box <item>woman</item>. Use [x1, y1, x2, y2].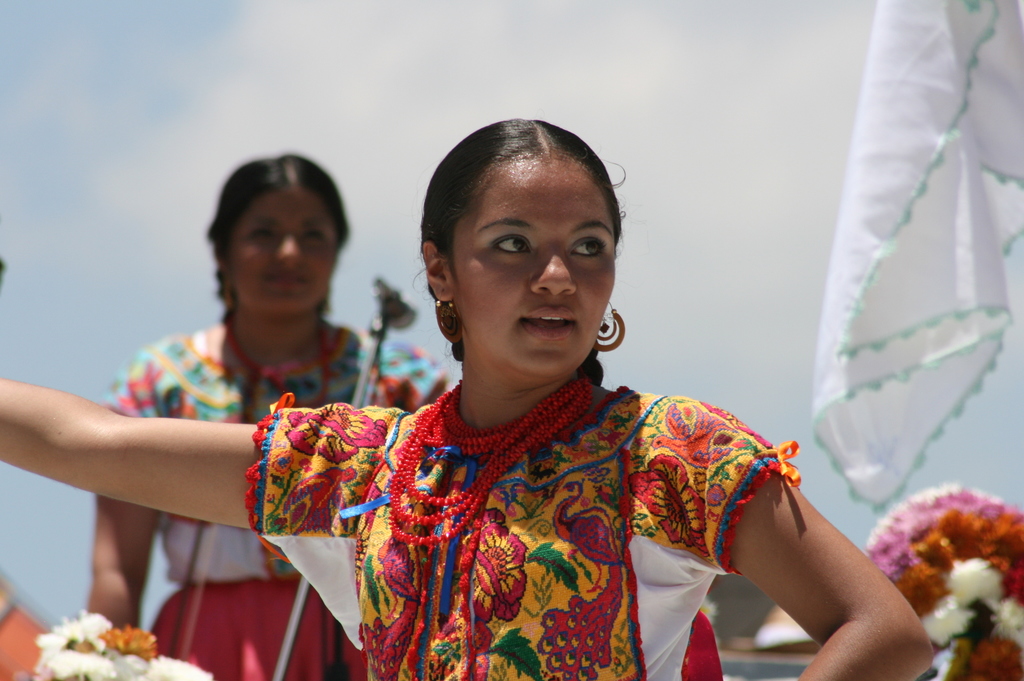
[0, 115, 936, 680].
